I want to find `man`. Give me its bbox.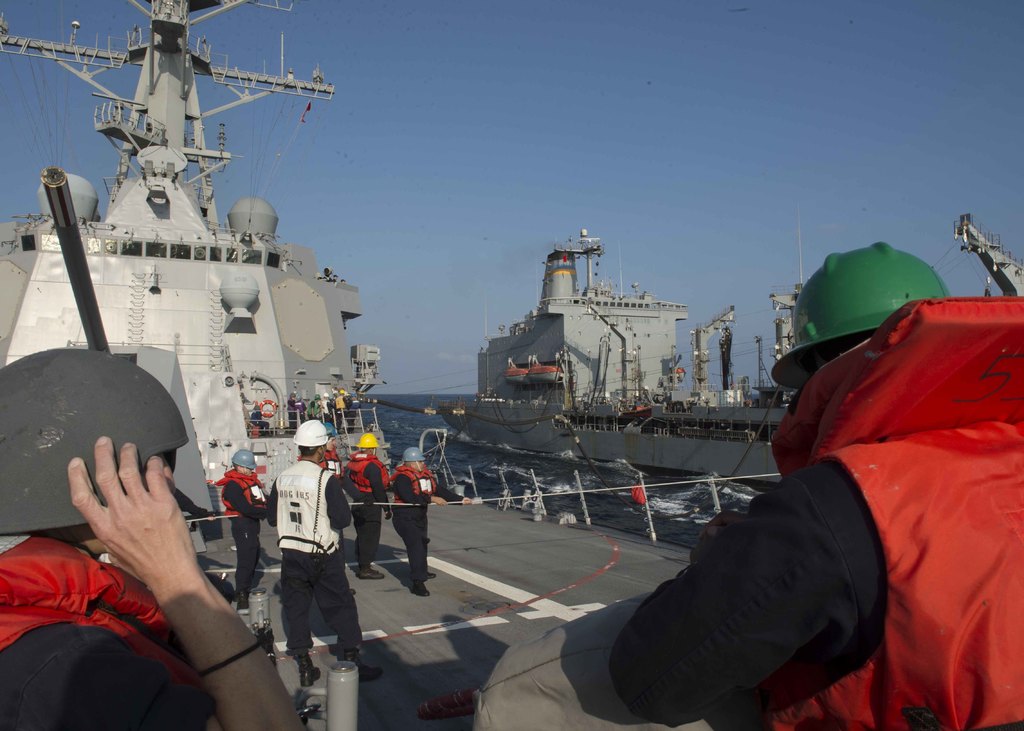
{"left": 586, "top": 284, "right": 993, "bottom": 721}.
